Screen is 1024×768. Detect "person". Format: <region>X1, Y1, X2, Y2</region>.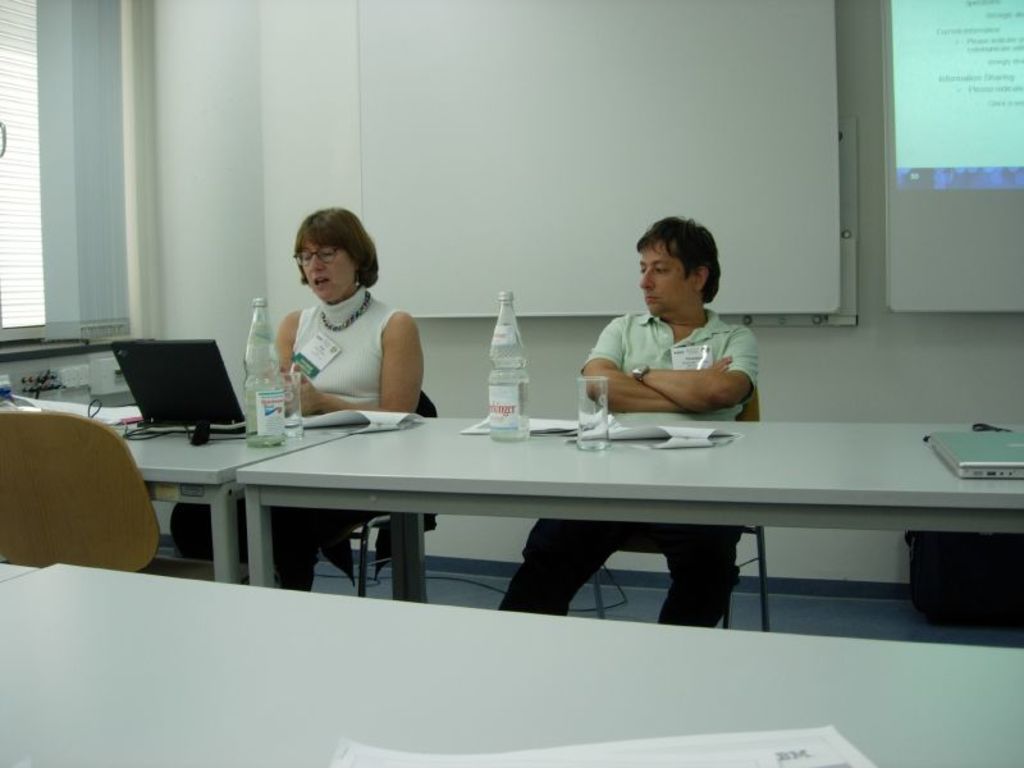
<region>500, 215, 755, 625</region>.
